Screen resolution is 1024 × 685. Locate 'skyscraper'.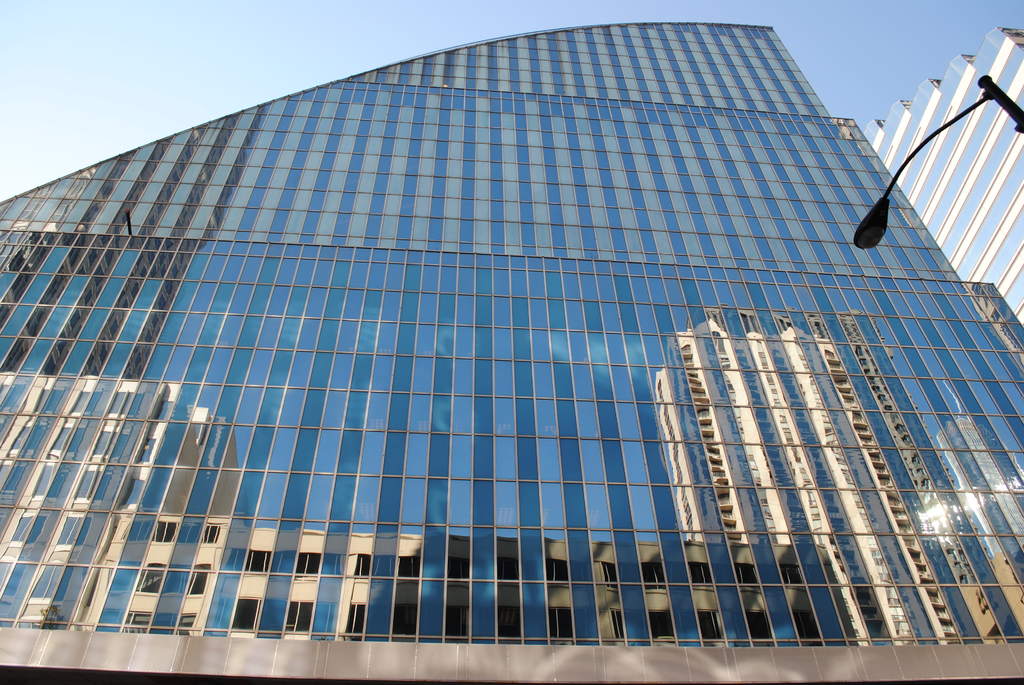
0,24,1023,684.
